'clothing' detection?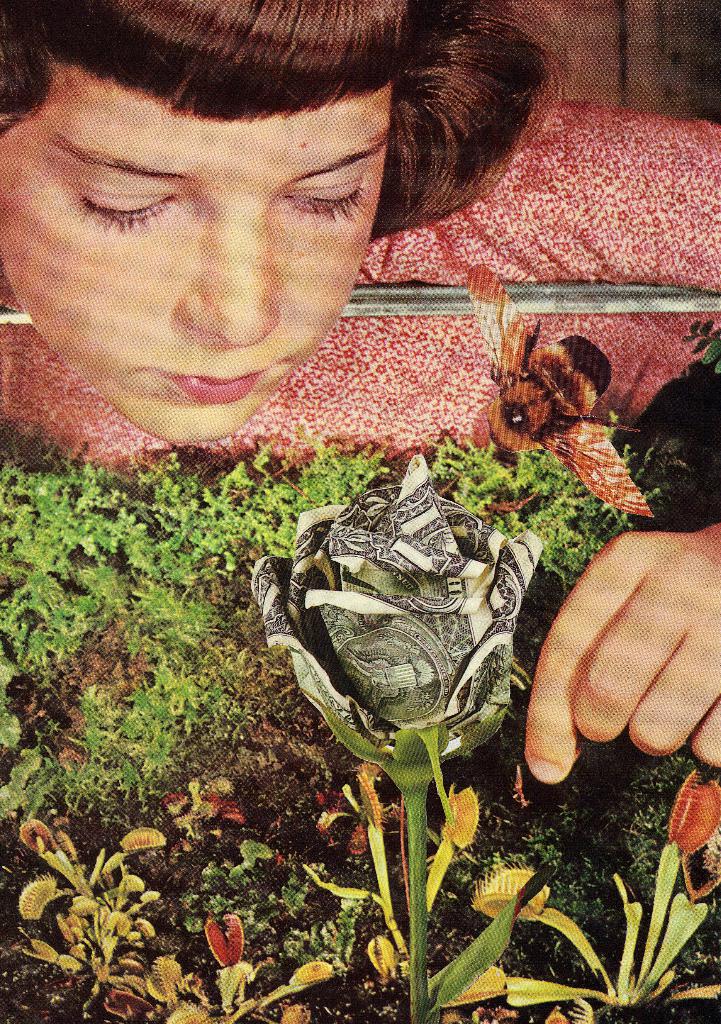
x1=0, y1=96, x2=720, y2=477
